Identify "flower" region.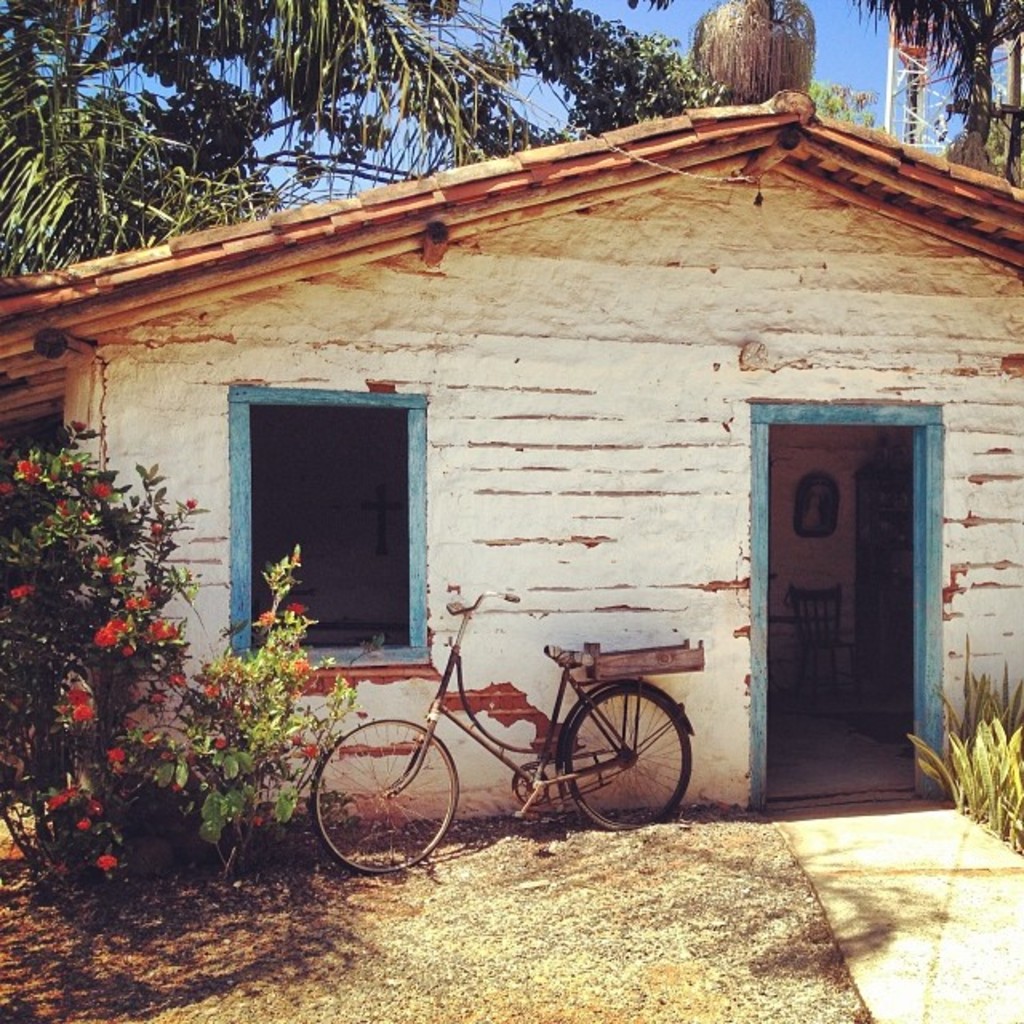
Region: (x1=298, y1=739, x2=314, y2=763).
